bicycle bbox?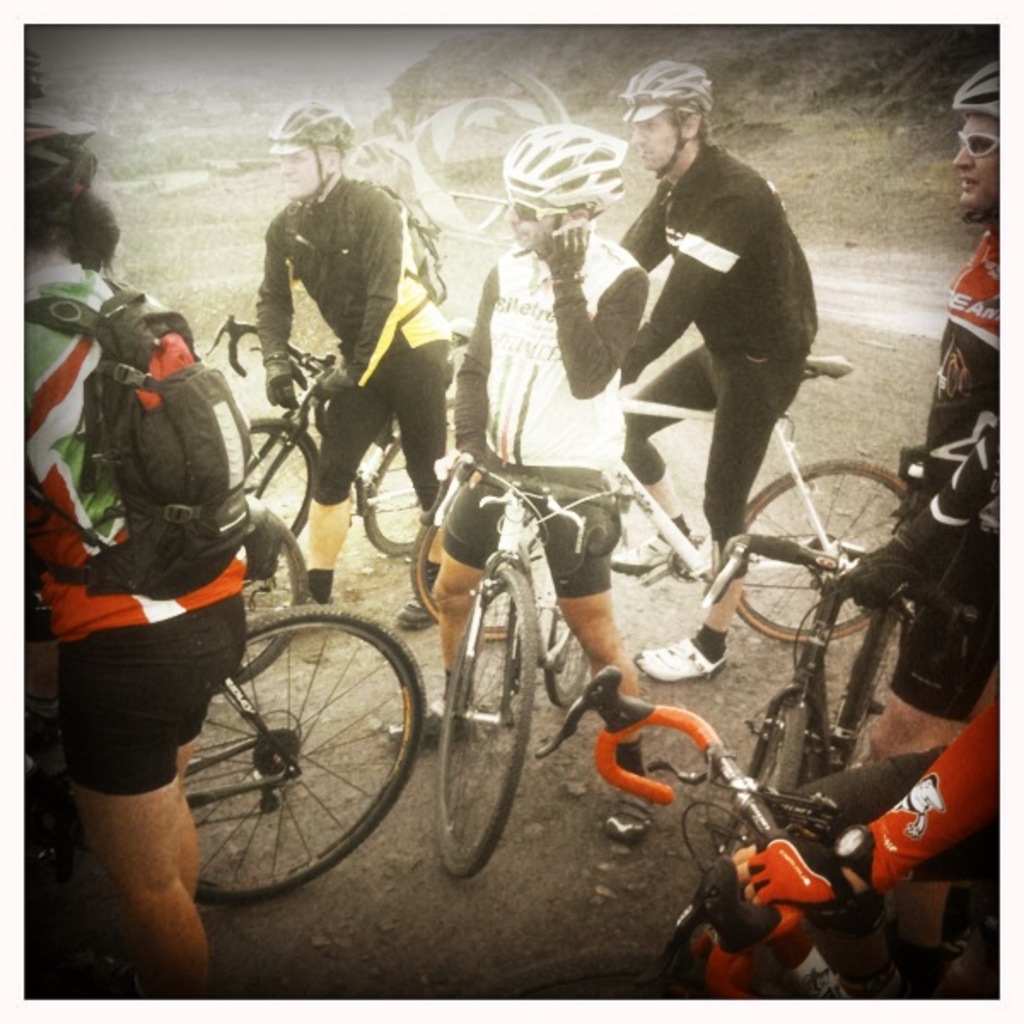
box(10, 505, 430, 908)
